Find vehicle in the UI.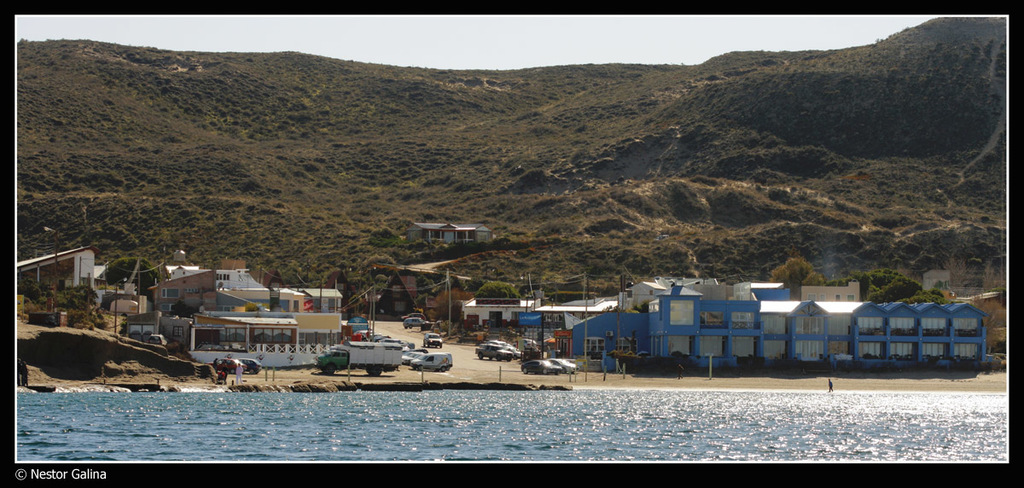
UI element at 149/333/166/345.
